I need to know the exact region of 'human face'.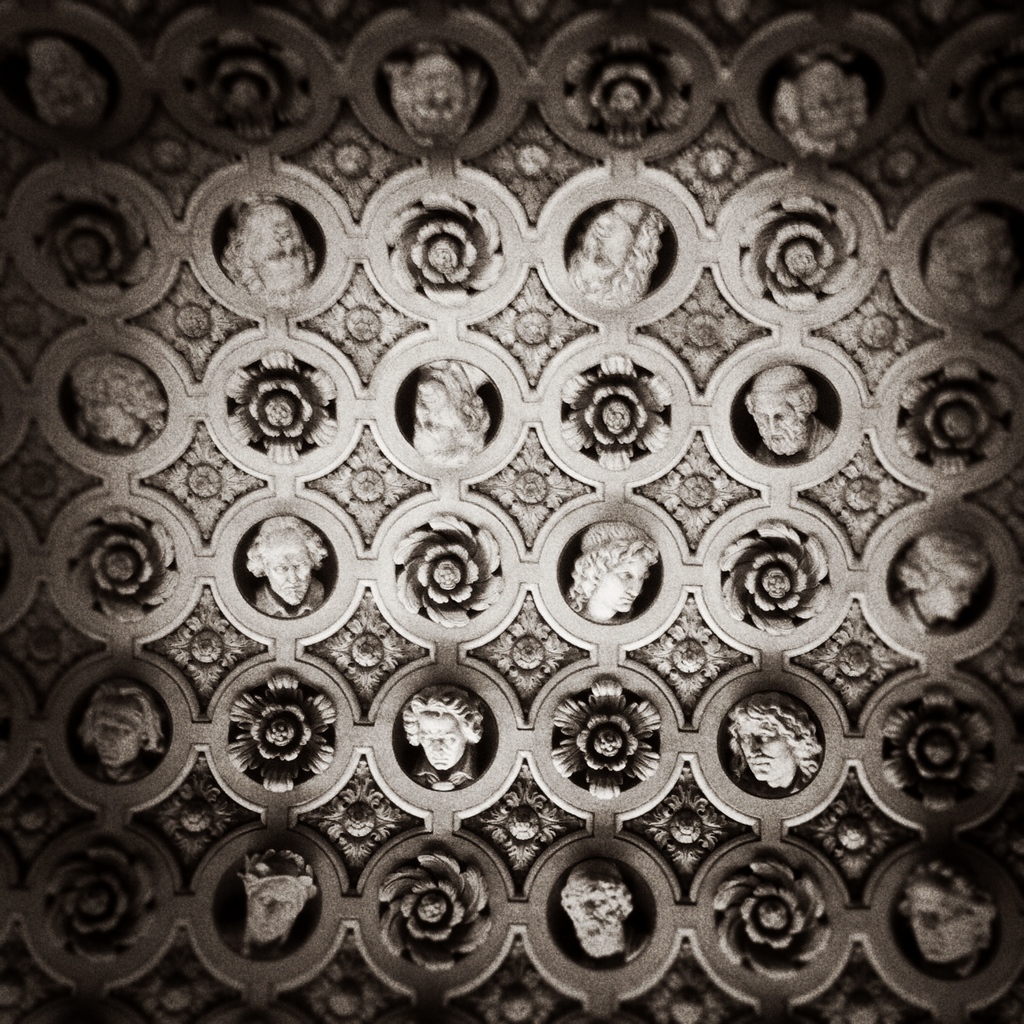
Region: bbox=(408, 56, 462, 128).
